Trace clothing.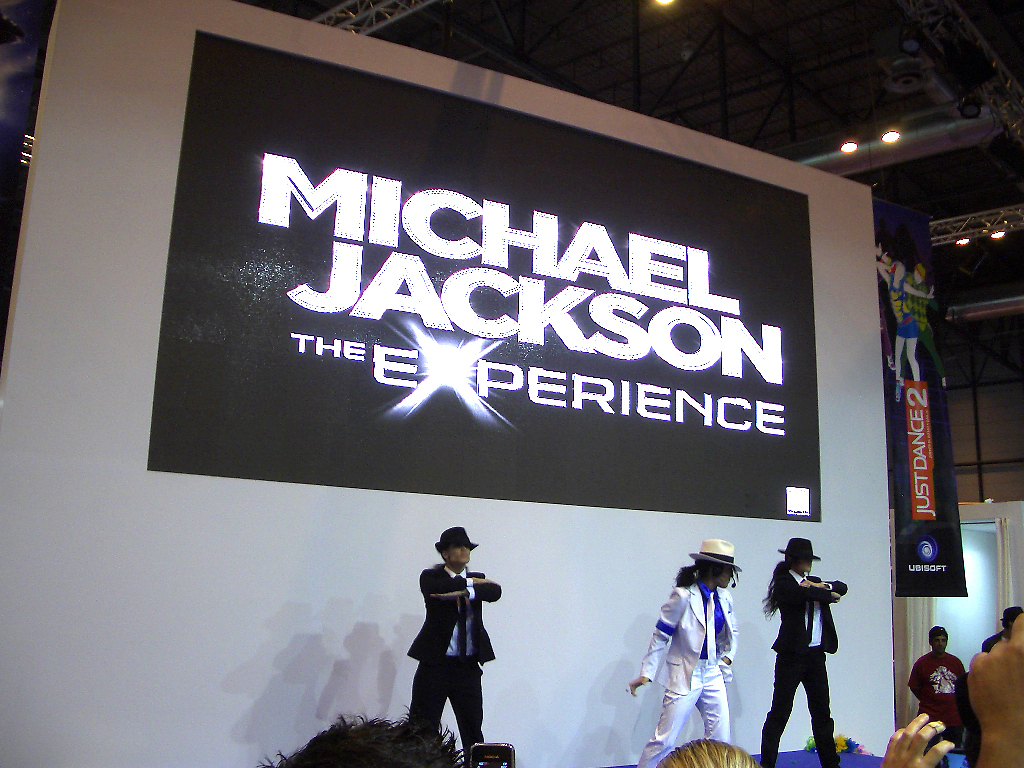
Traced to 904, 651, 973, 757.
